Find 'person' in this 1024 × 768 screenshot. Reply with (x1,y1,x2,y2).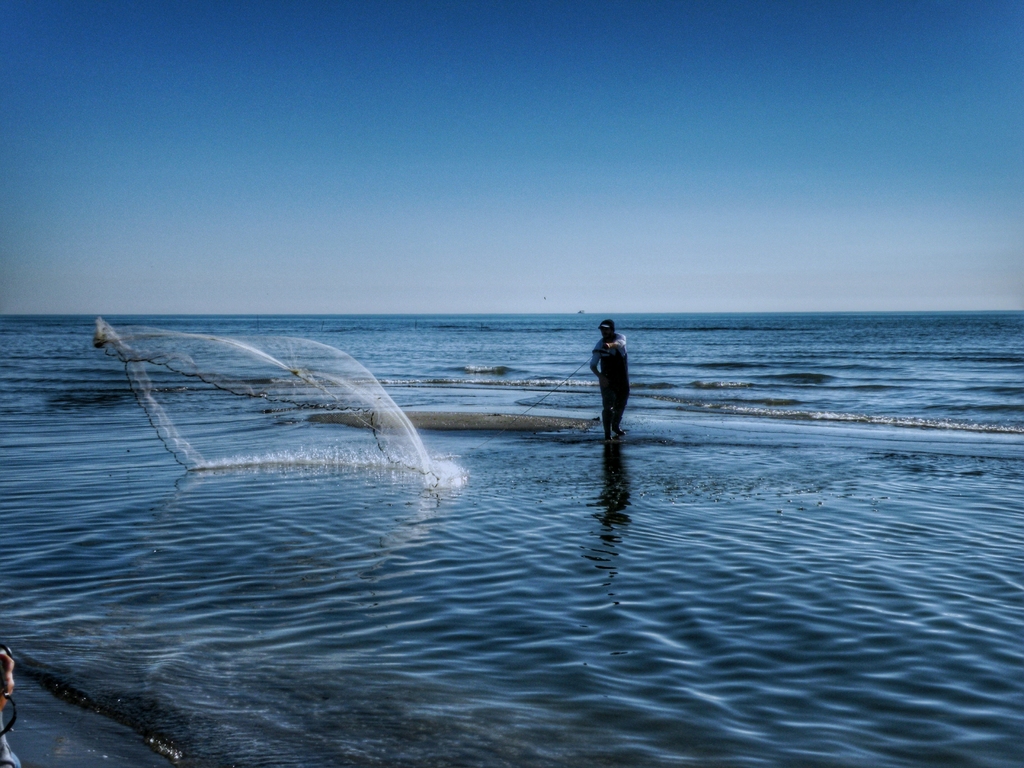
(579,316,640,451).
